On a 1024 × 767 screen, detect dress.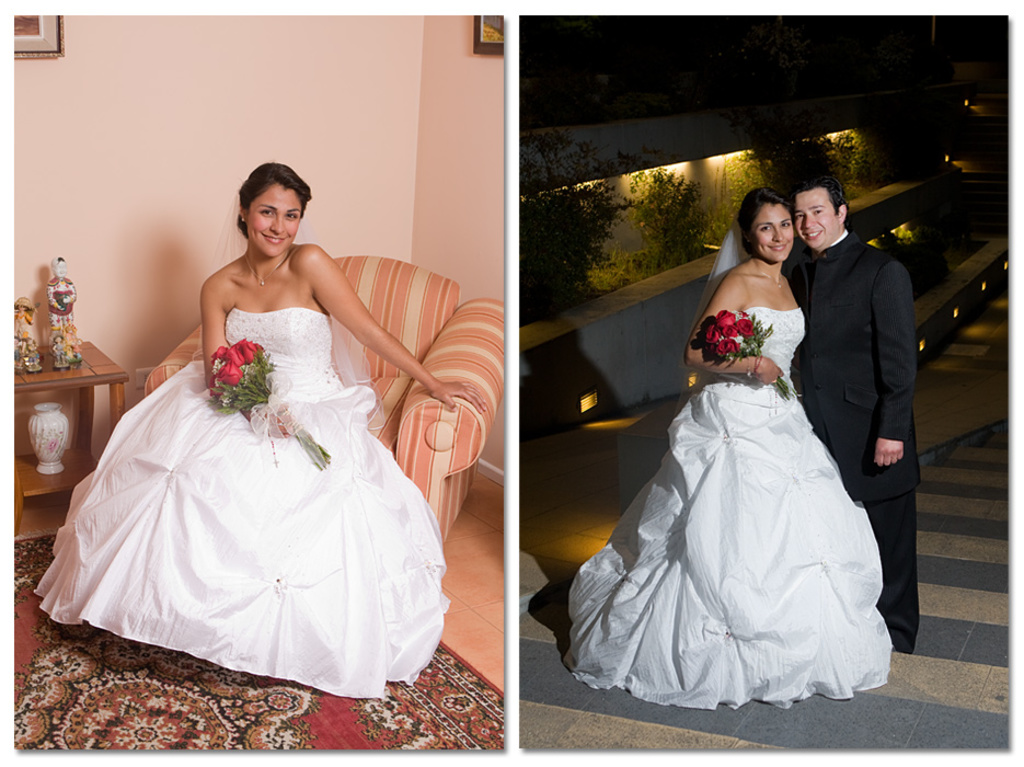
x1=33, y1=306, x2=455, y2=698.
